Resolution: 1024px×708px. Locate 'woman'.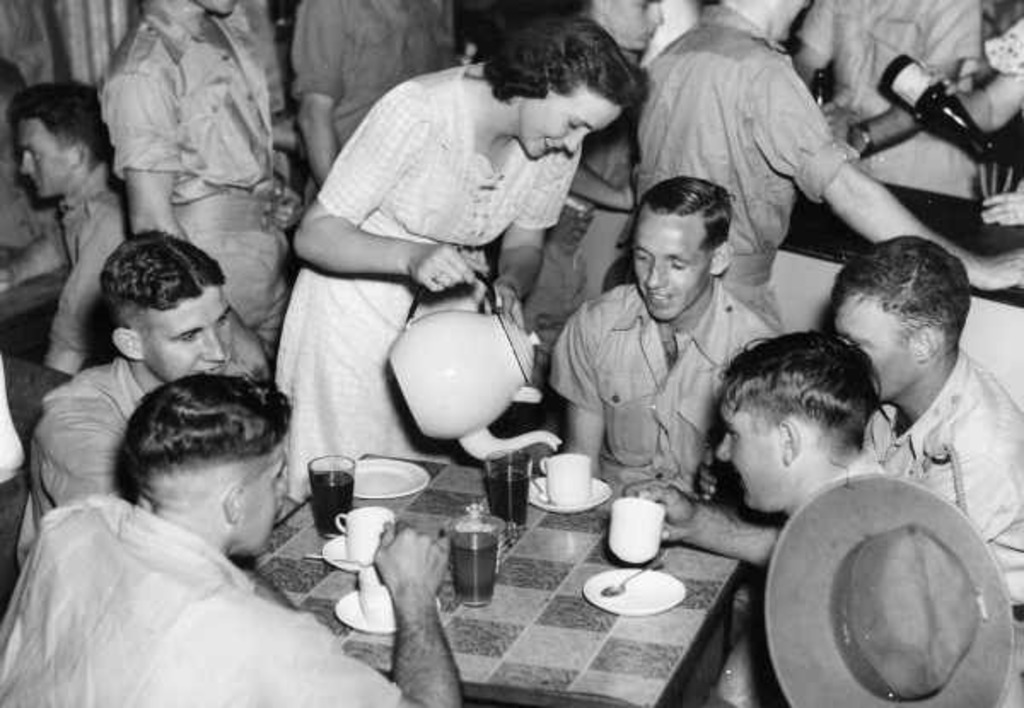
[left=247, top=31, right=614, bottom=510].
